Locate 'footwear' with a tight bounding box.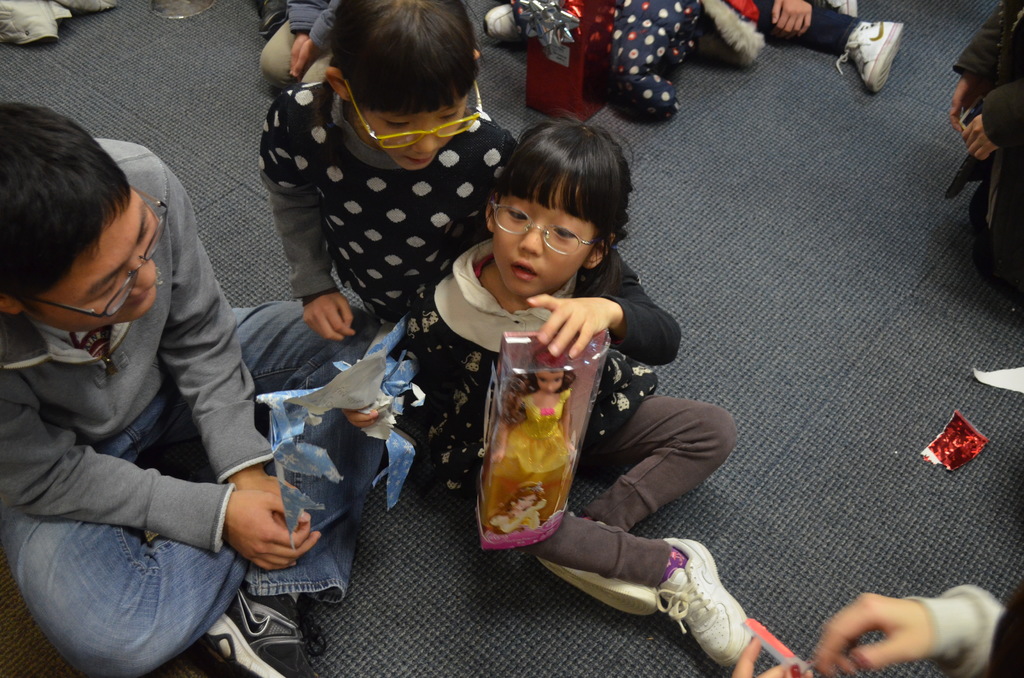
[647, 541, 766, 672].
